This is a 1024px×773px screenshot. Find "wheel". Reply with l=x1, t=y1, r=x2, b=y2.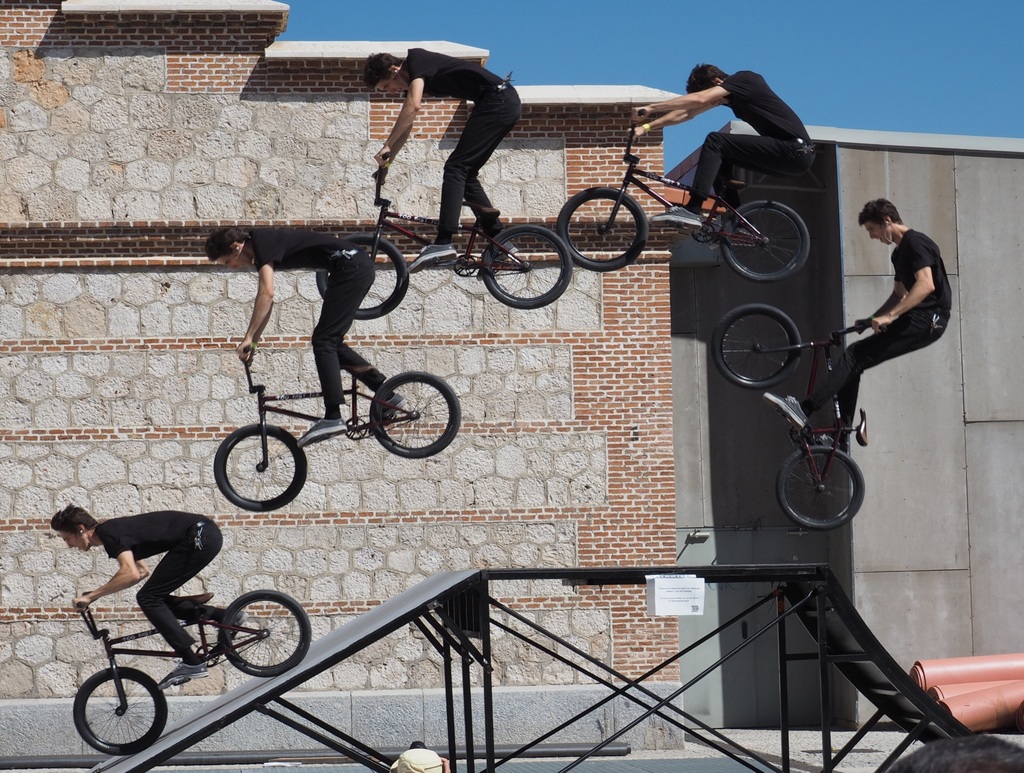
l=556, t=186, r=658, b=268.
